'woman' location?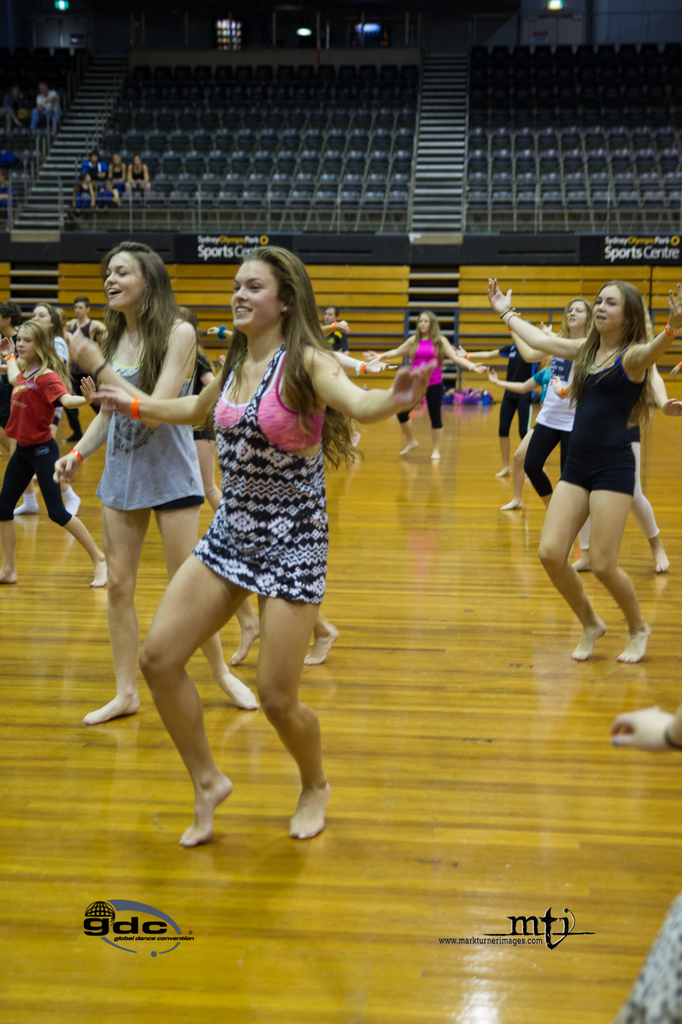
521:297:597:505
